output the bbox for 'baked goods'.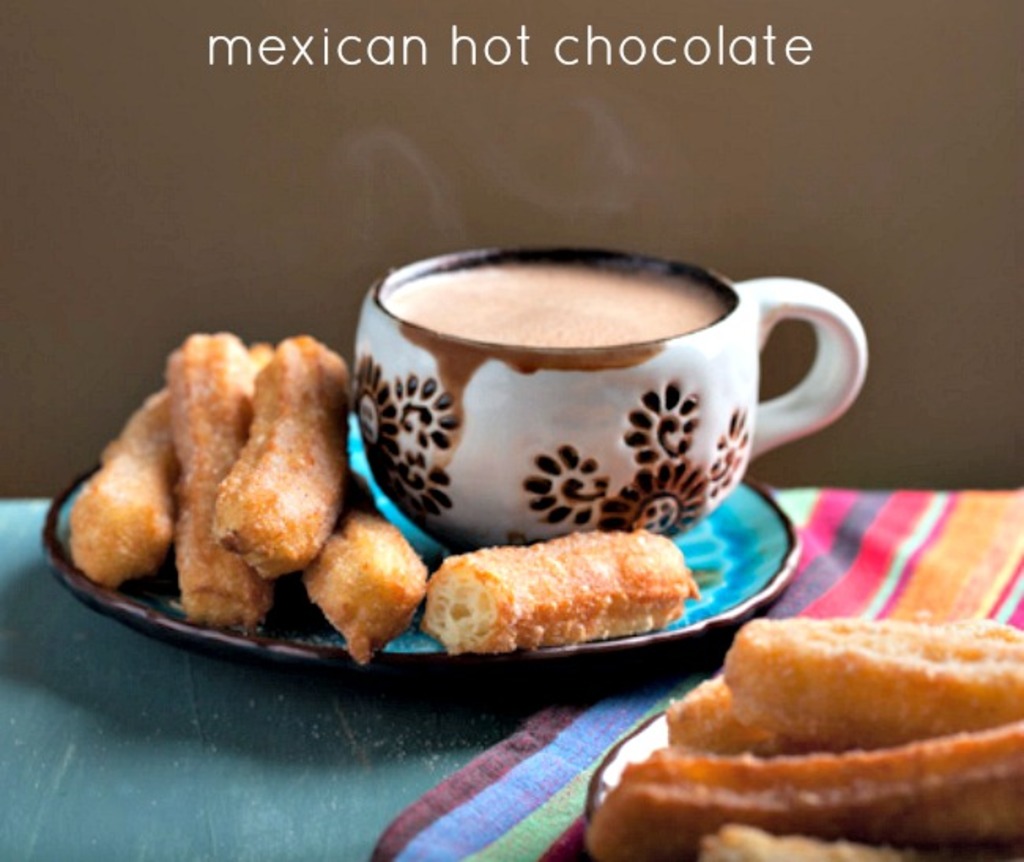
left=167, top=331, right=265, bottom=621.
